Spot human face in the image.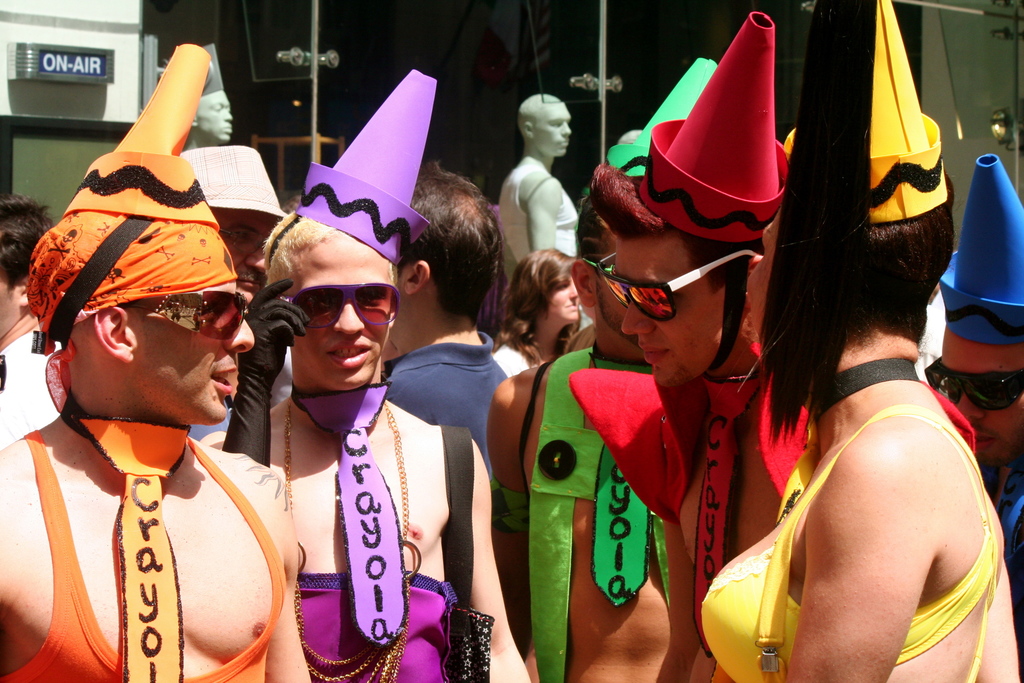
human face found at (540, 106, 570, 154).
